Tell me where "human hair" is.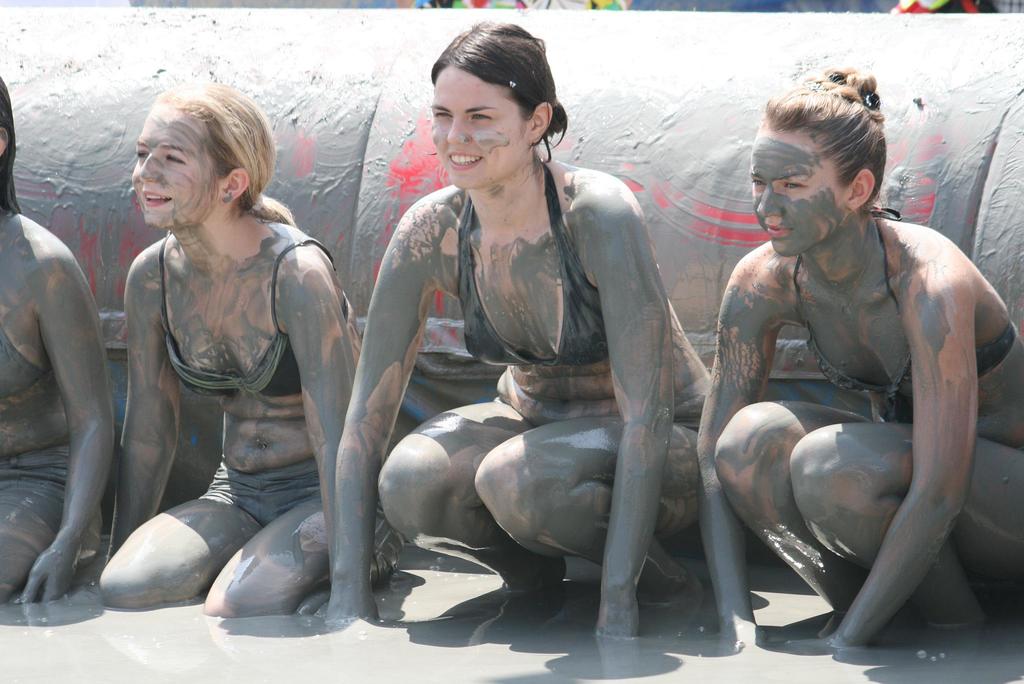
"human hair" is at 147/85/280/201.
